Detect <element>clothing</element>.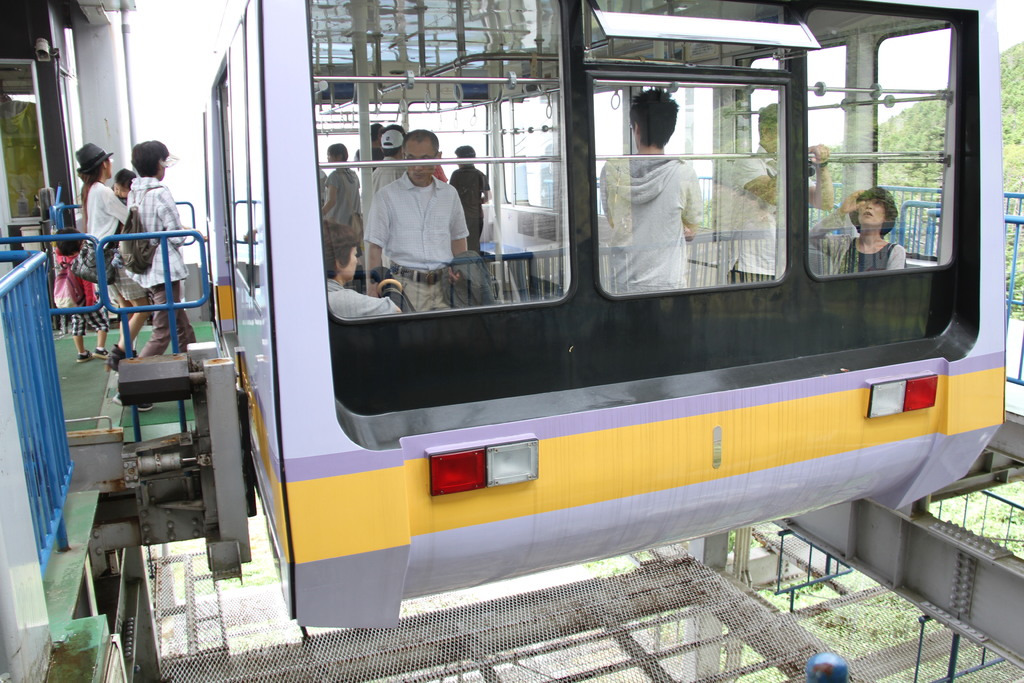
Detected at [87, 183, 142, 303].
